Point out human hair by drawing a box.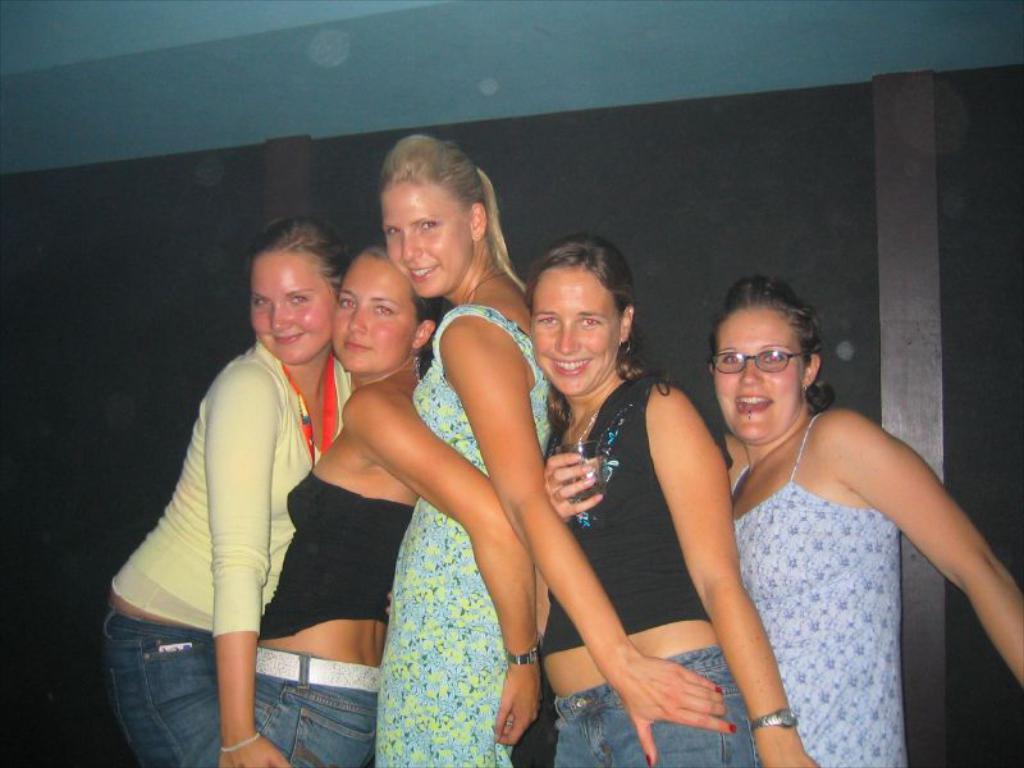
rect(707, 271, 832, 411).
